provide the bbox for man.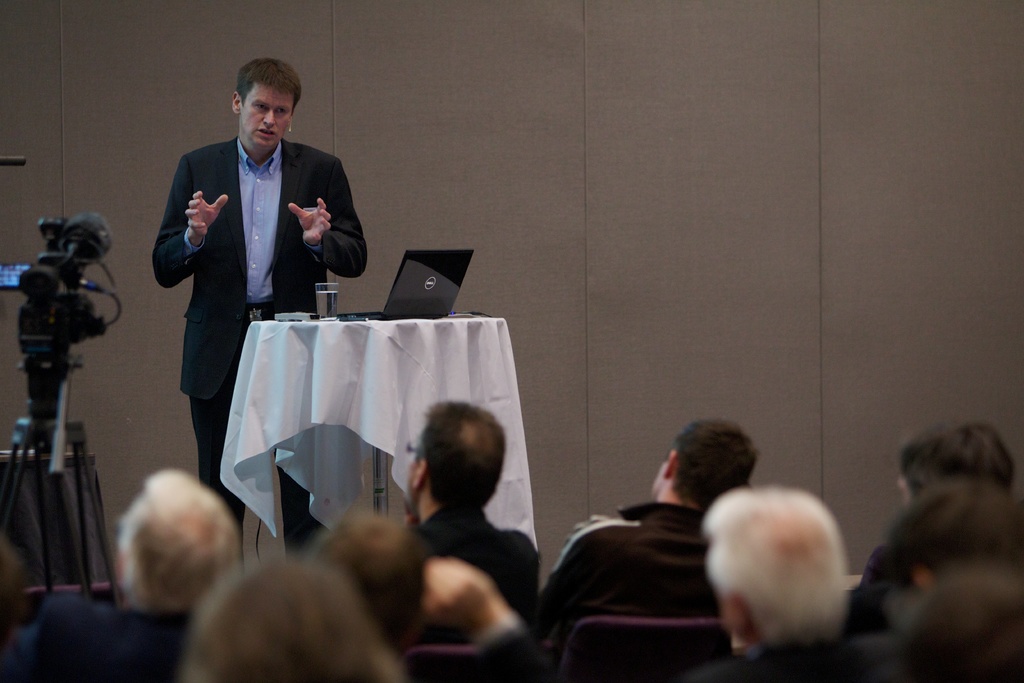
box(888, 557, 1023, 682).
